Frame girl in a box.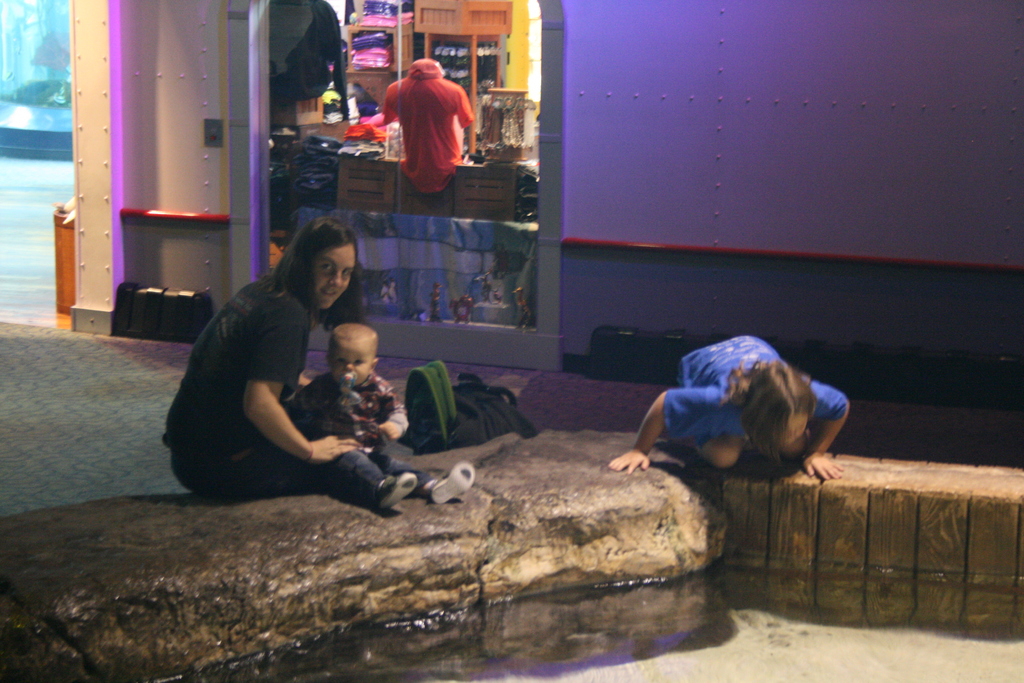
609, 336, 847, 475.
